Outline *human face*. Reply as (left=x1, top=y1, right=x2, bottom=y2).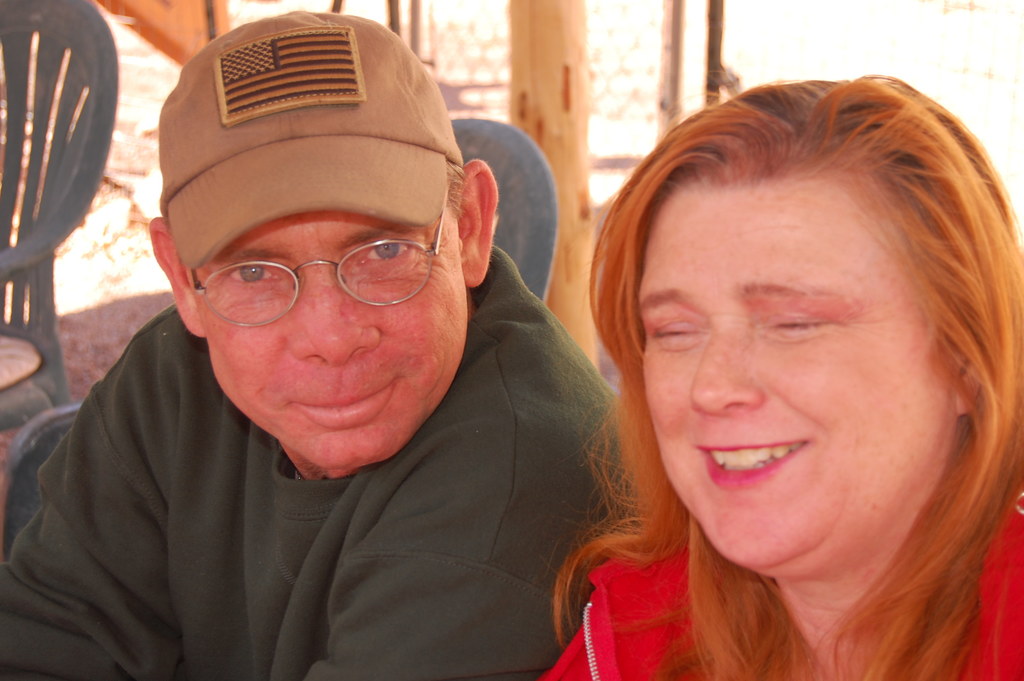
(left=193, top=209, right=470, bottom=472).
